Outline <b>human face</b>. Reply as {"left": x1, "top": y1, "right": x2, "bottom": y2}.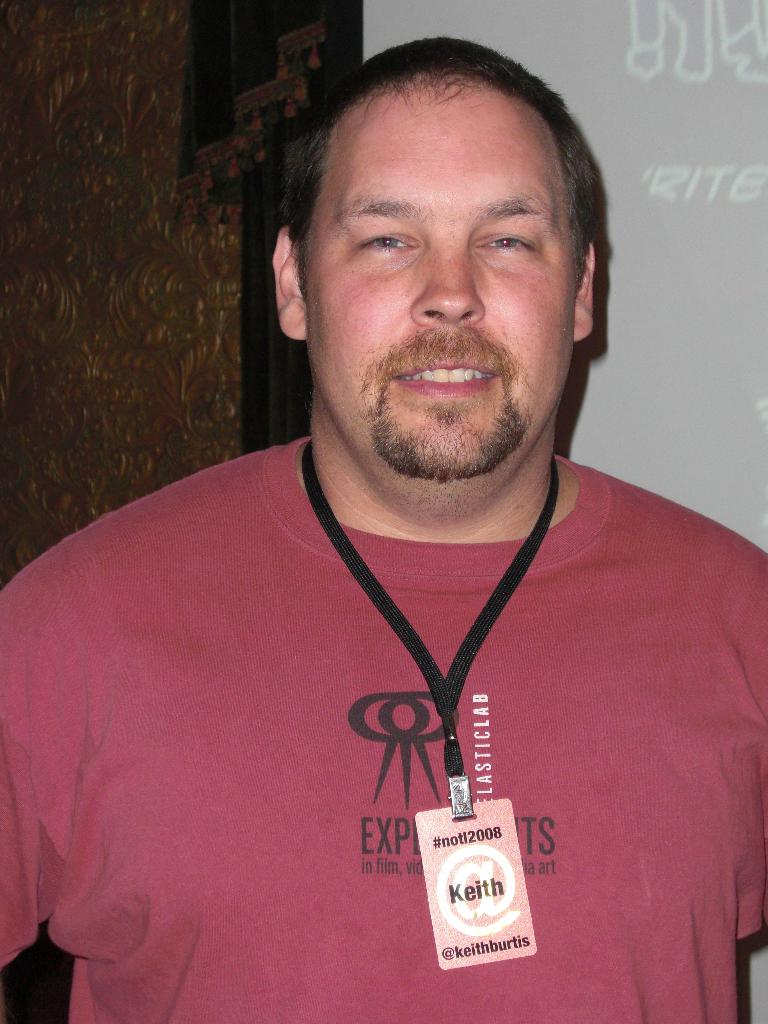
{"left": 303, "top": 70, "right": 572, "bottom": 465}.
